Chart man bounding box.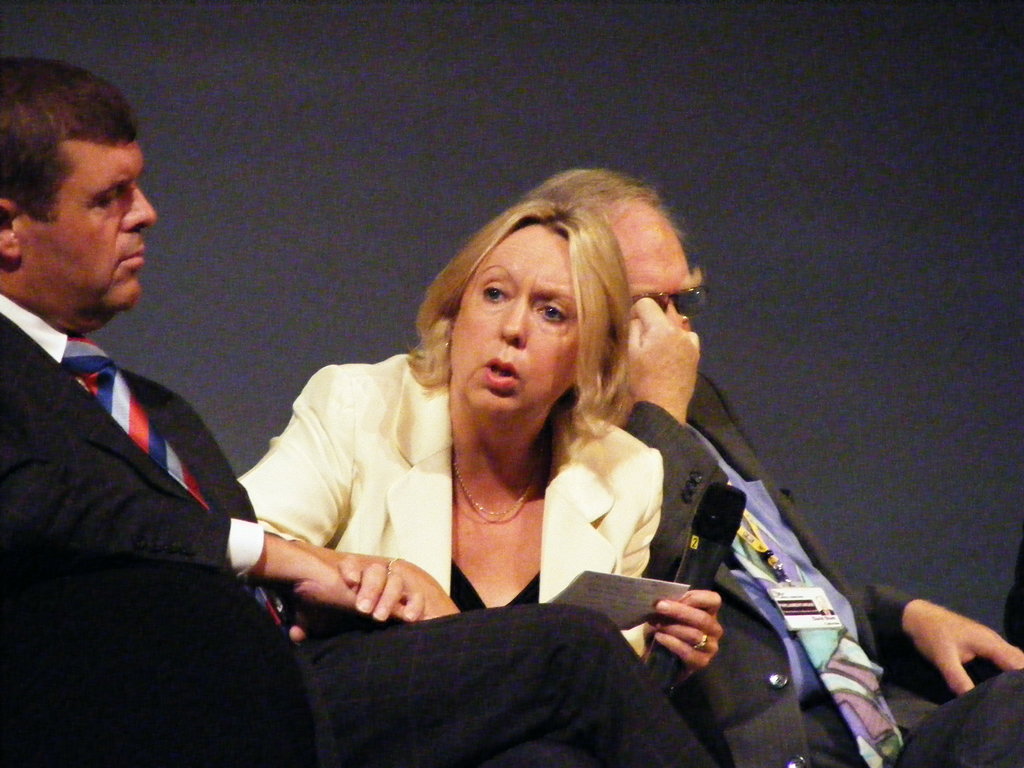
Charted: x1=0, y1=54, x2=710, y2=767.
